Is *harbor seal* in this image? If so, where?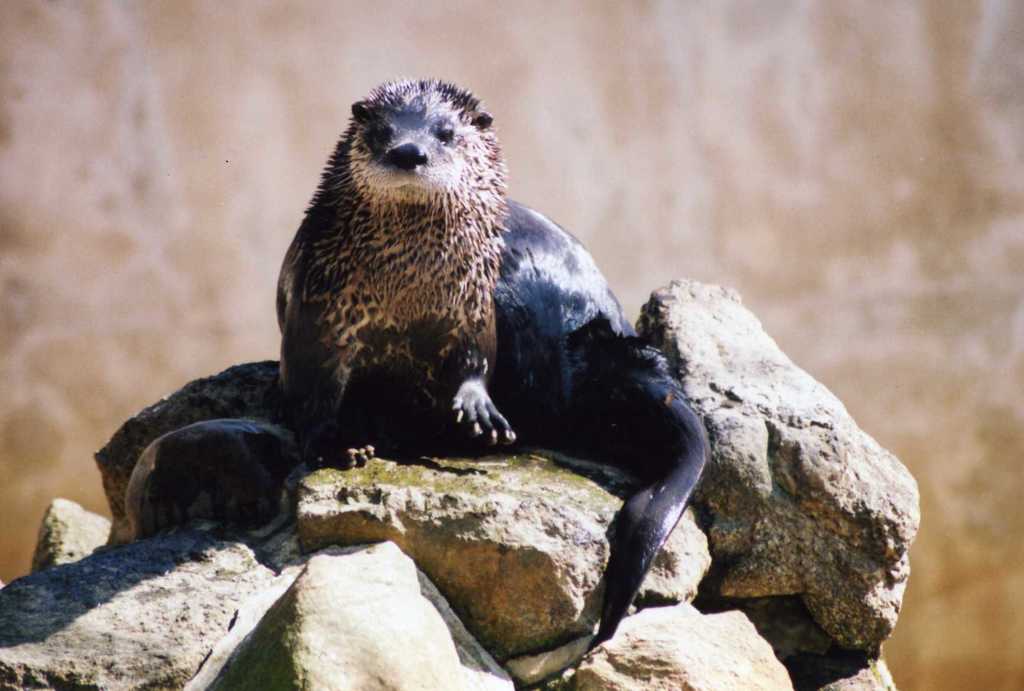
Yes, at select_region(269, 79, 772, 631).
